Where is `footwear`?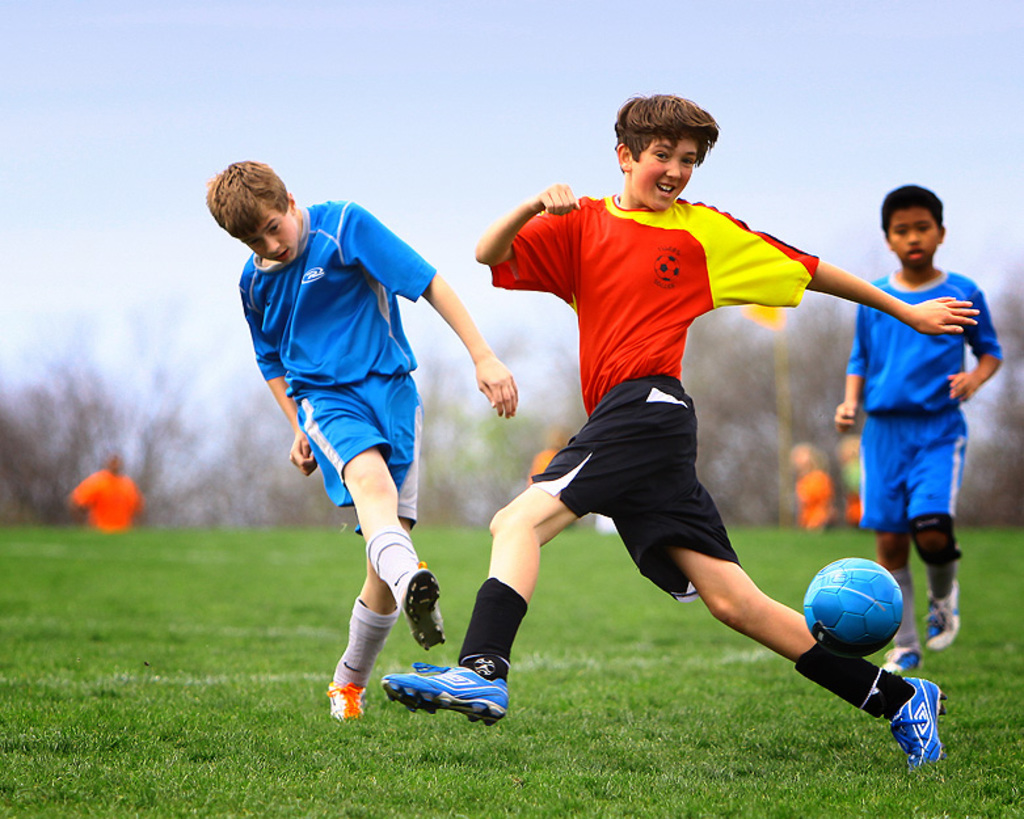
332:667:367:726.
